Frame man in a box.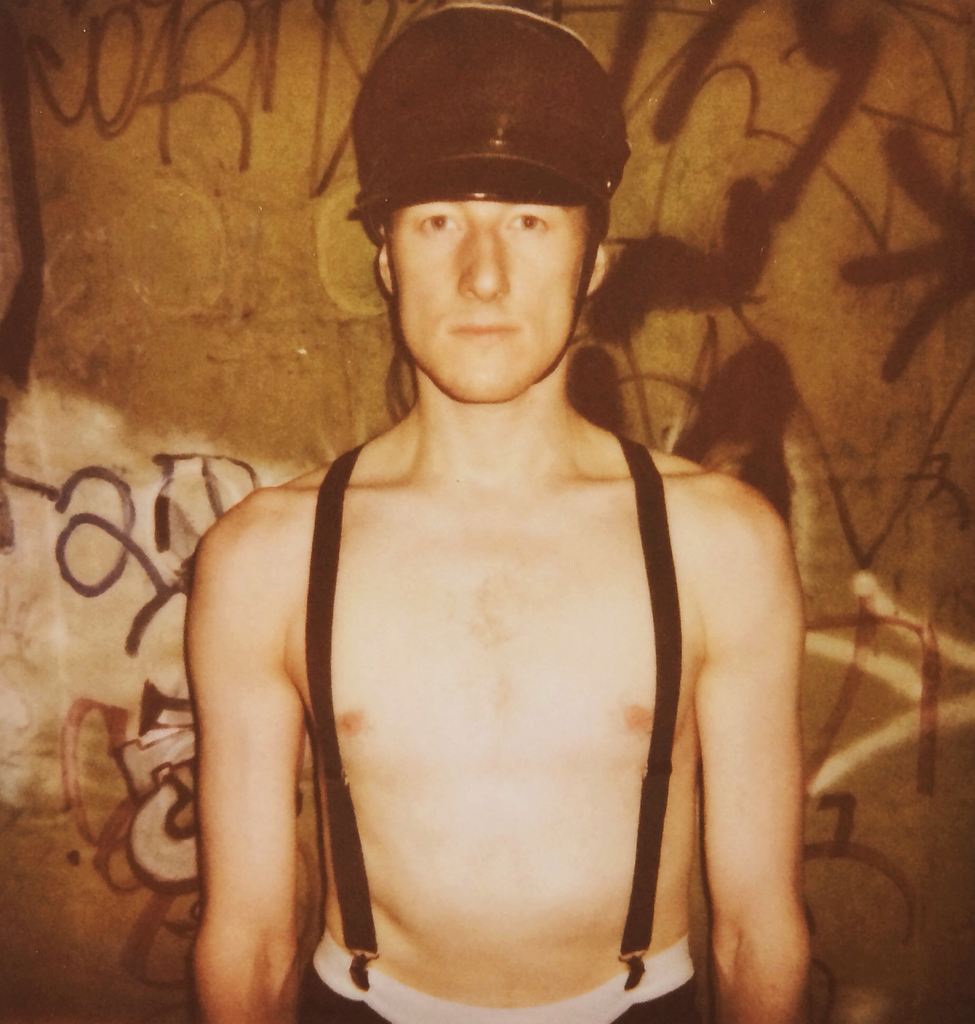
select_region(142, 34, 837, 986).
